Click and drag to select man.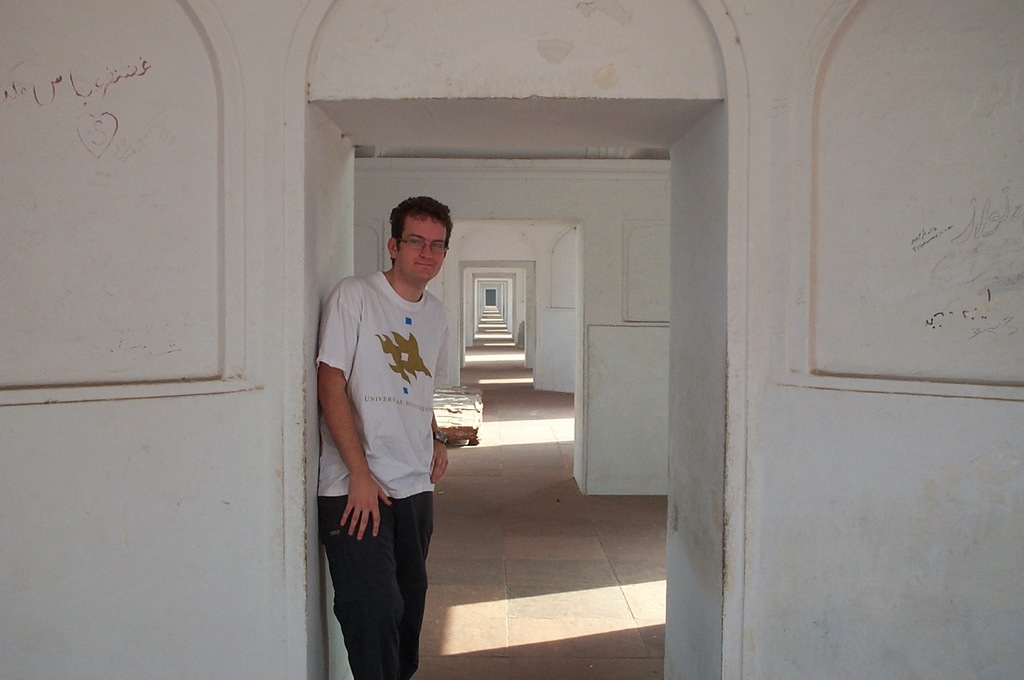
Selection: <region>311, 172, 468, 662</region>.
